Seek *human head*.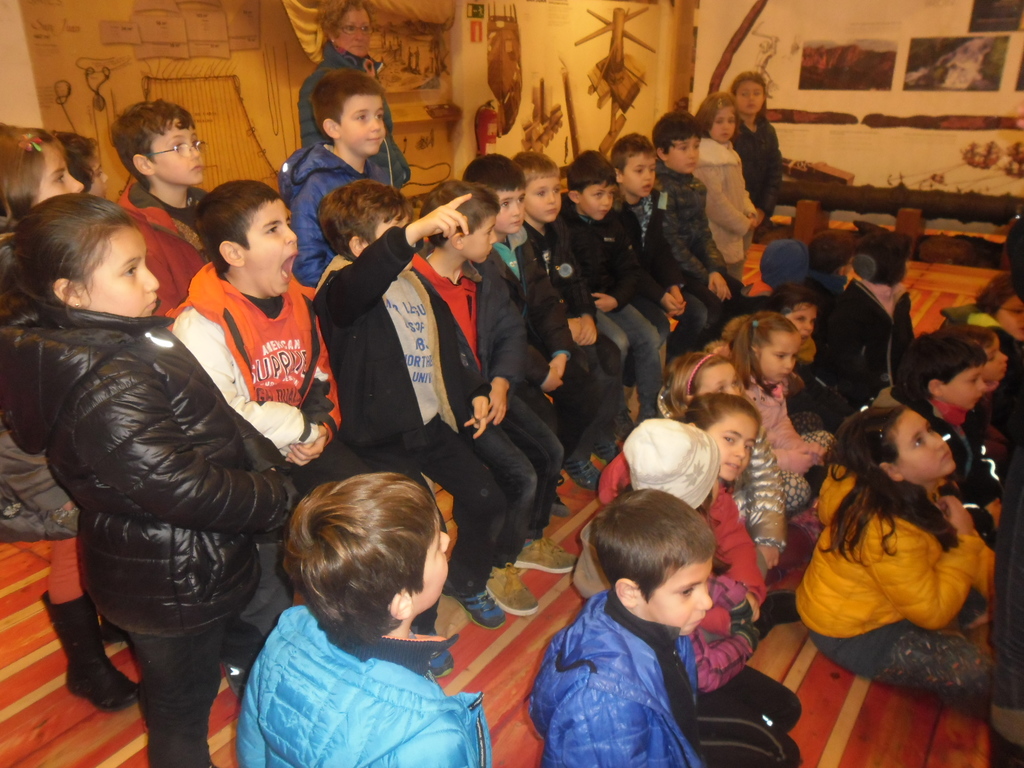
locate(192, 173, 300, 296).
